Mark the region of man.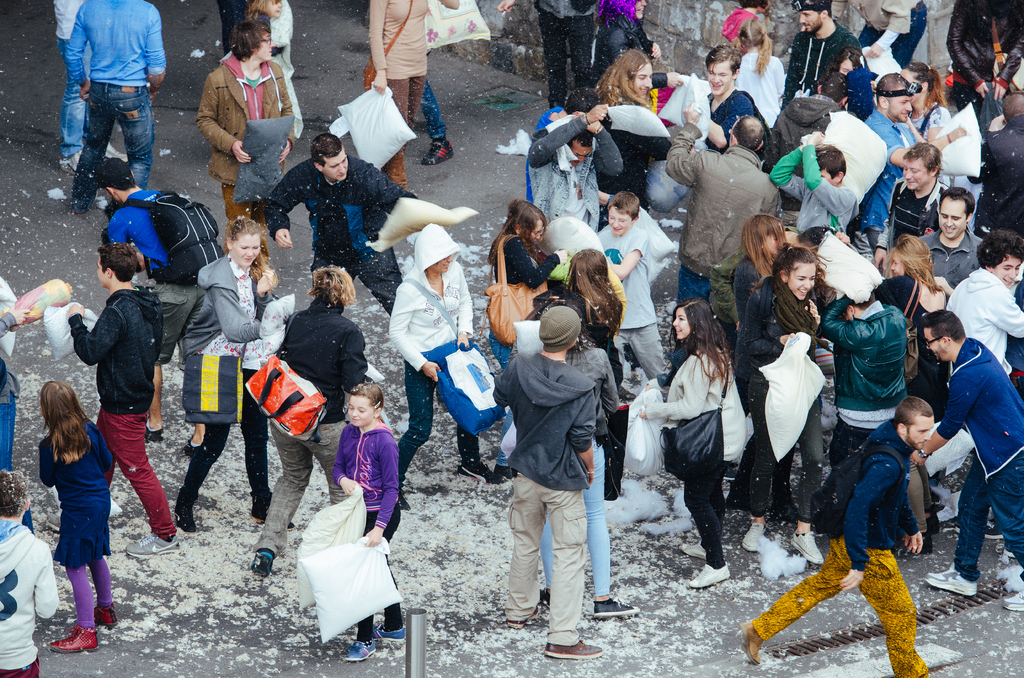
Region: (867, 66, 963, 262).
